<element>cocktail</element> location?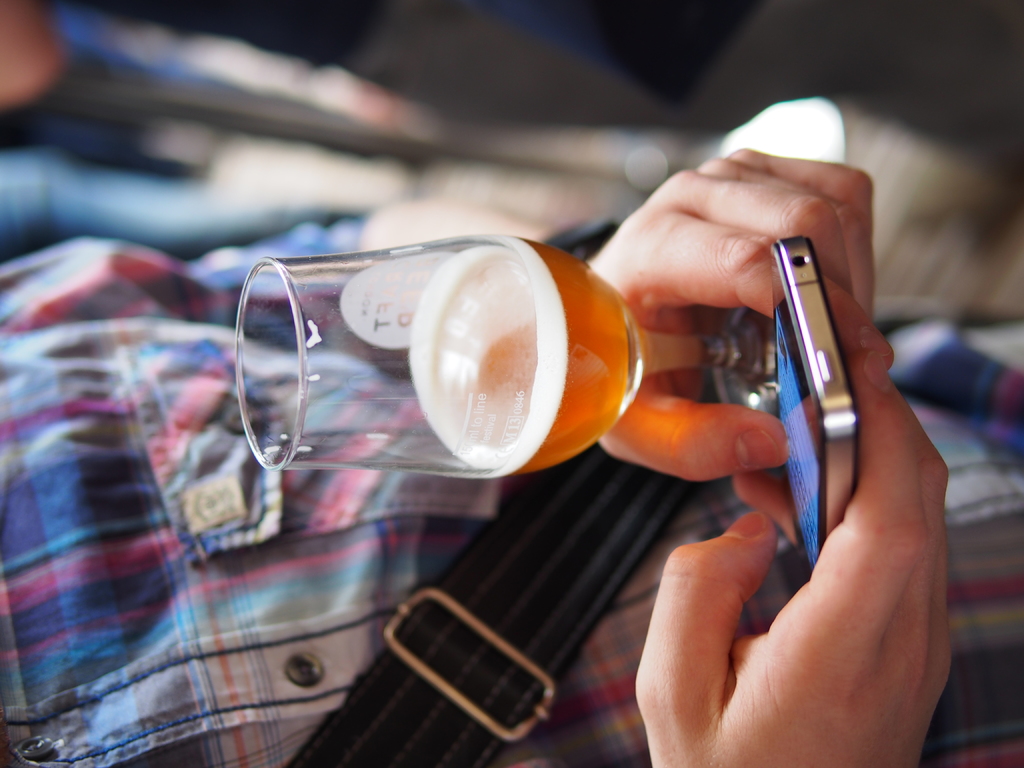
detection(230, 228, 772, 483)
